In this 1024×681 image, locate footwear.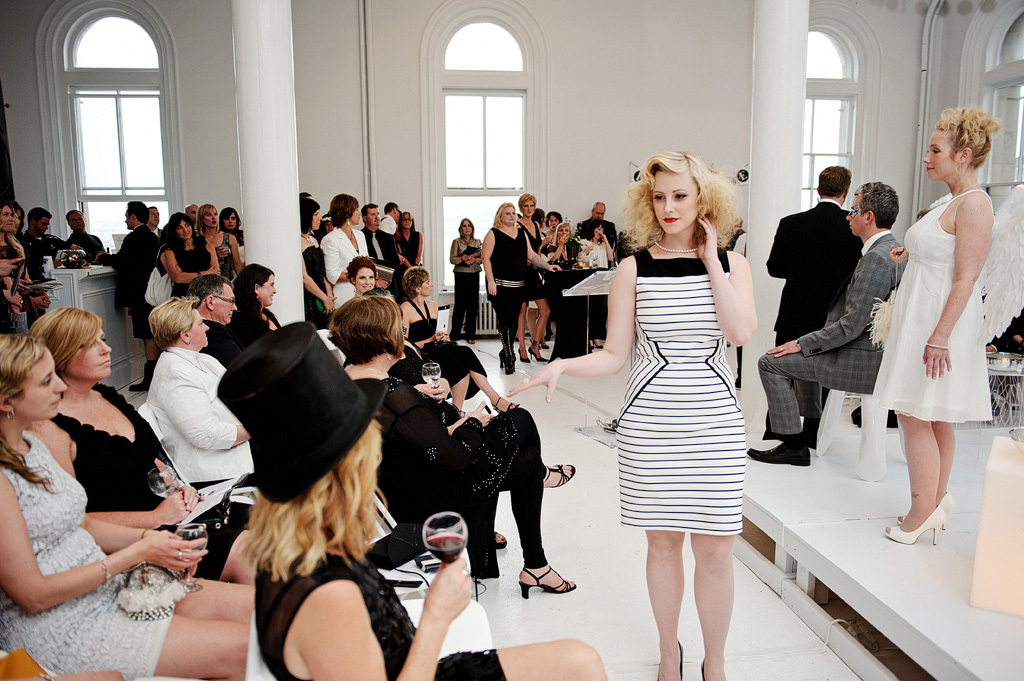
Bounding box: (747, 442, 808, 464).
